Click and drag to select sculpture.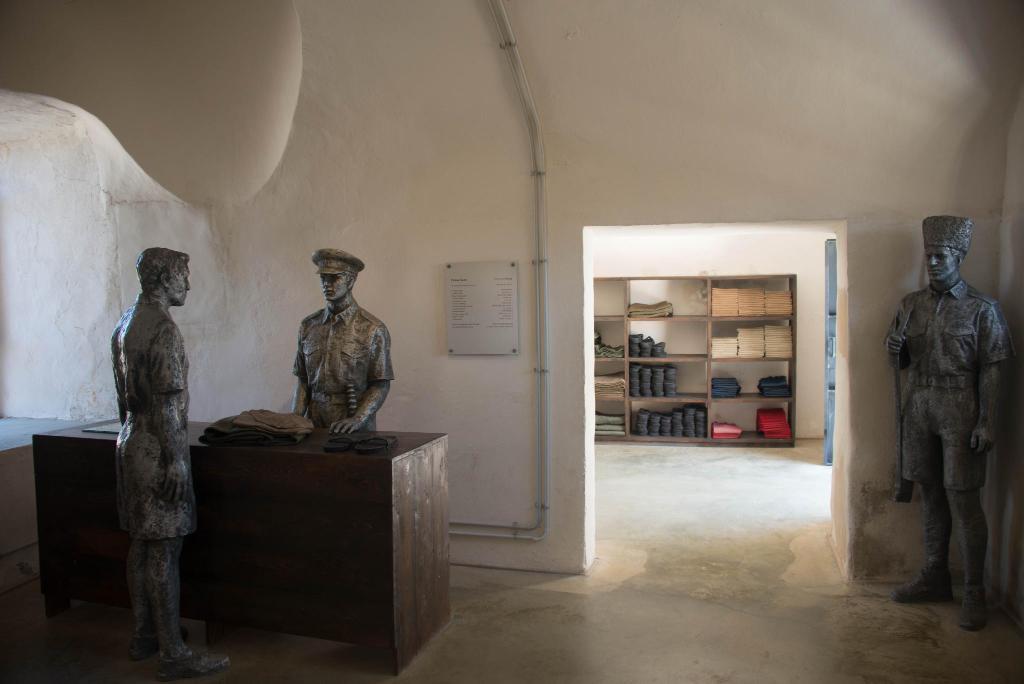
Selection: select_region(293, 245, 394, 429).
